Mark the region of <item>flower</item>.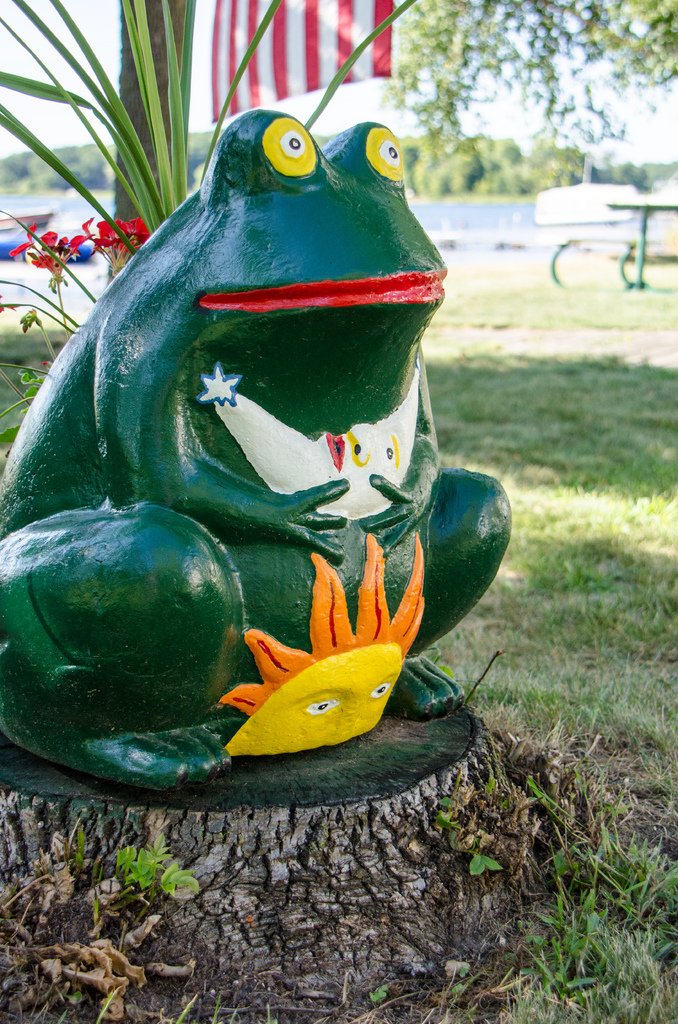
Region: select_region(219, 531, 430, 755).
